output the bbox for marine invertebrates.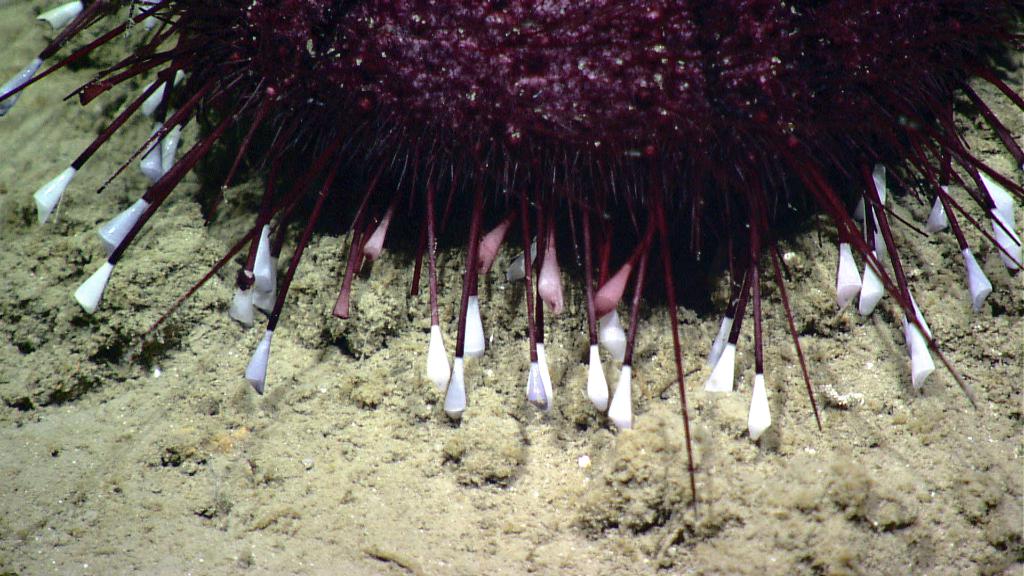
select_region(58, 15, 931, 431).
